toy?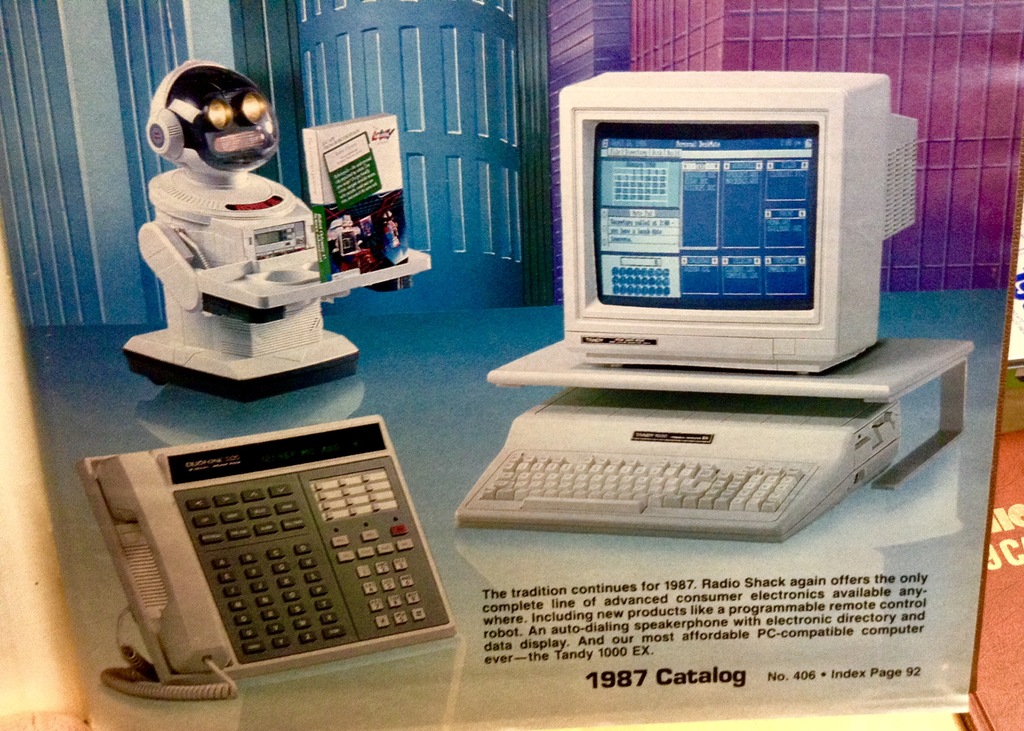
<bbox>116, 98, 410, 380</bbox>
